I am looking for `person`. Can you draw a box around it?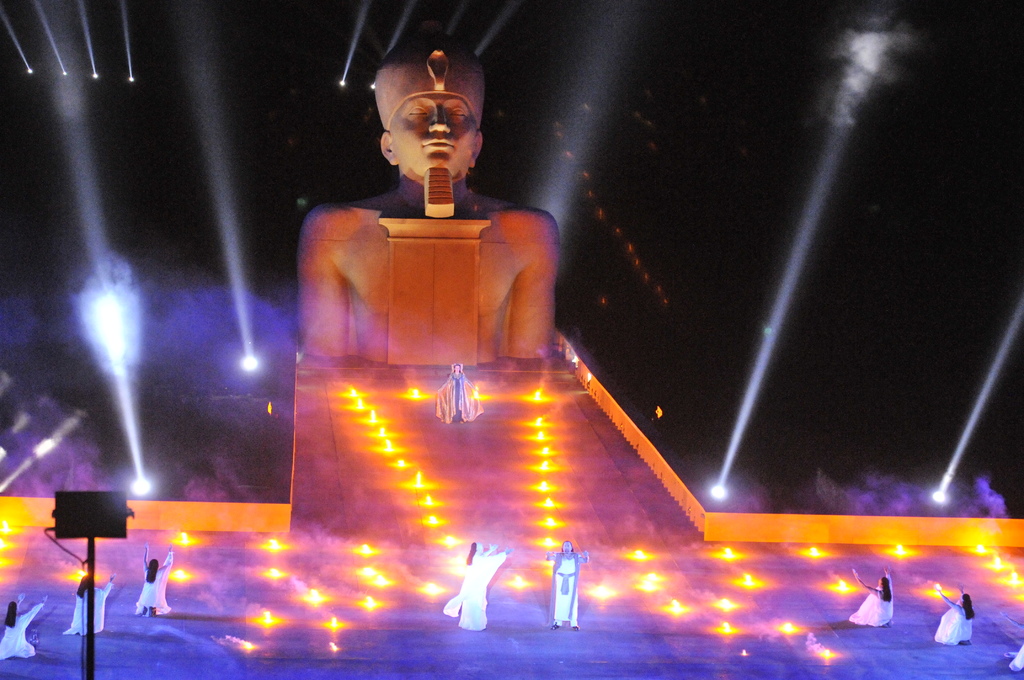
Sure, the bounding box is <region>61, 572, 116, 635</region>.
